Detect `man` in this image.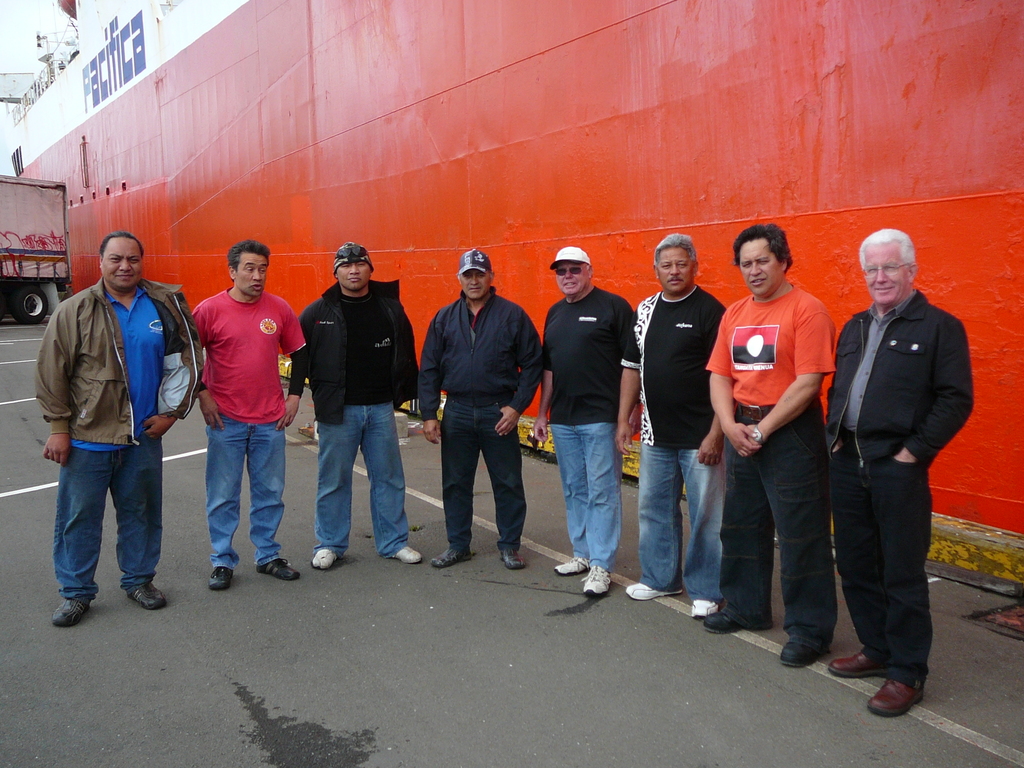
Detection: select_region(415, 243, 543, 572).
